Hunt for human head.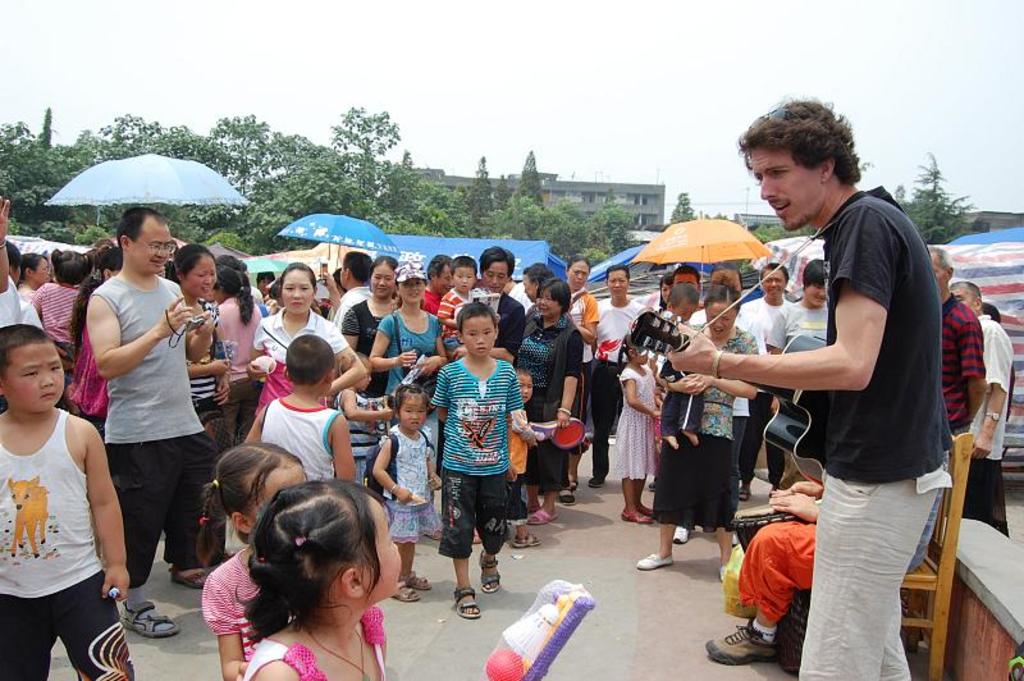
Hunted down at 369:252:396:301.
